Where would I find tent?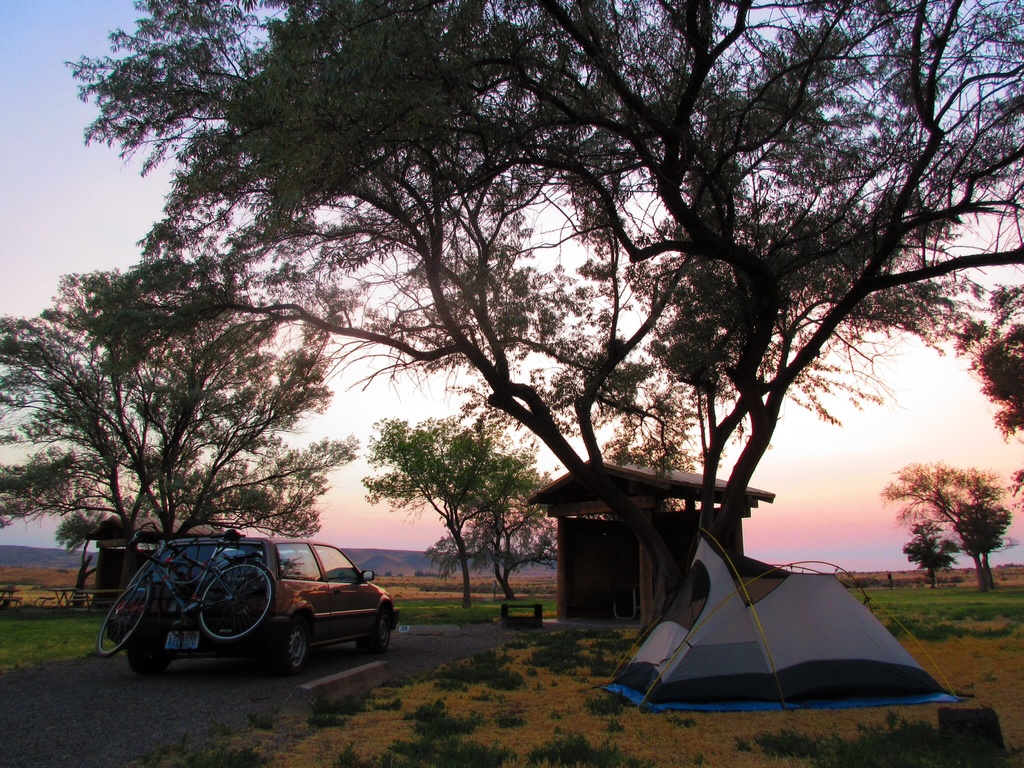
At (left=605, top=531, right=975, bottom=726).
